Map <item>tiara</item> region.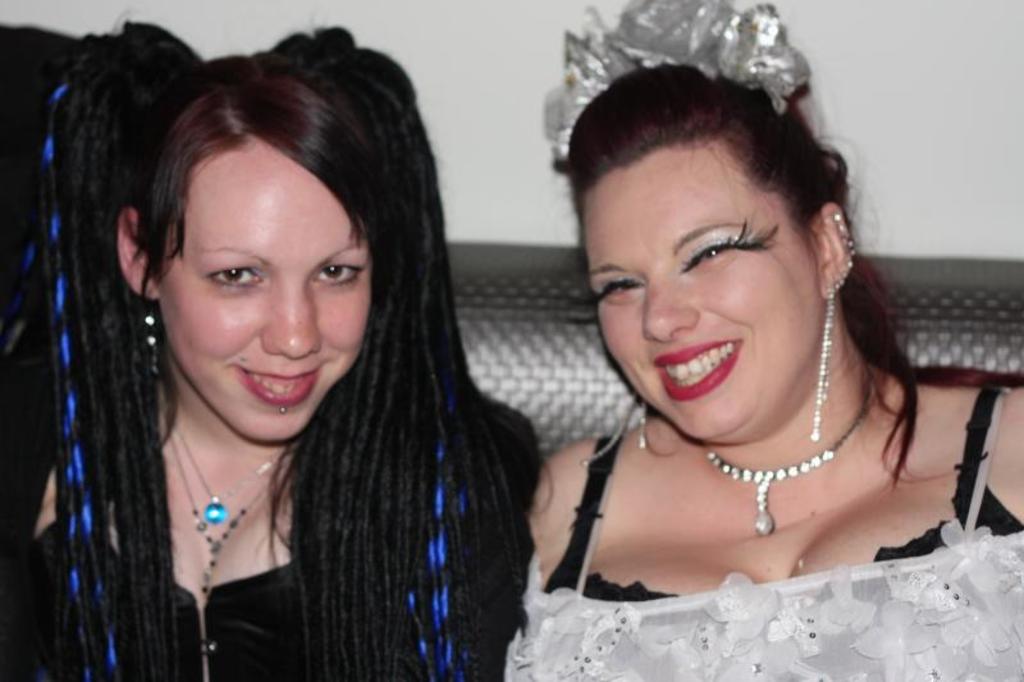
Mapped to [left=556, top=0, right=864, bottom=120].
